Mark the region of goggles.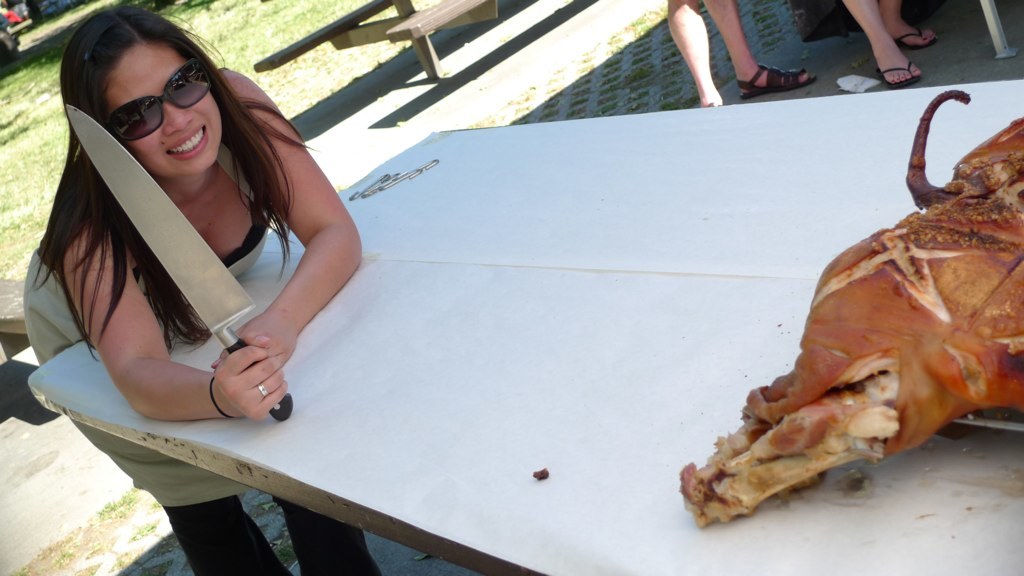
Region: pyautogui.locateOnScreen(89, 53, 207, 125).
